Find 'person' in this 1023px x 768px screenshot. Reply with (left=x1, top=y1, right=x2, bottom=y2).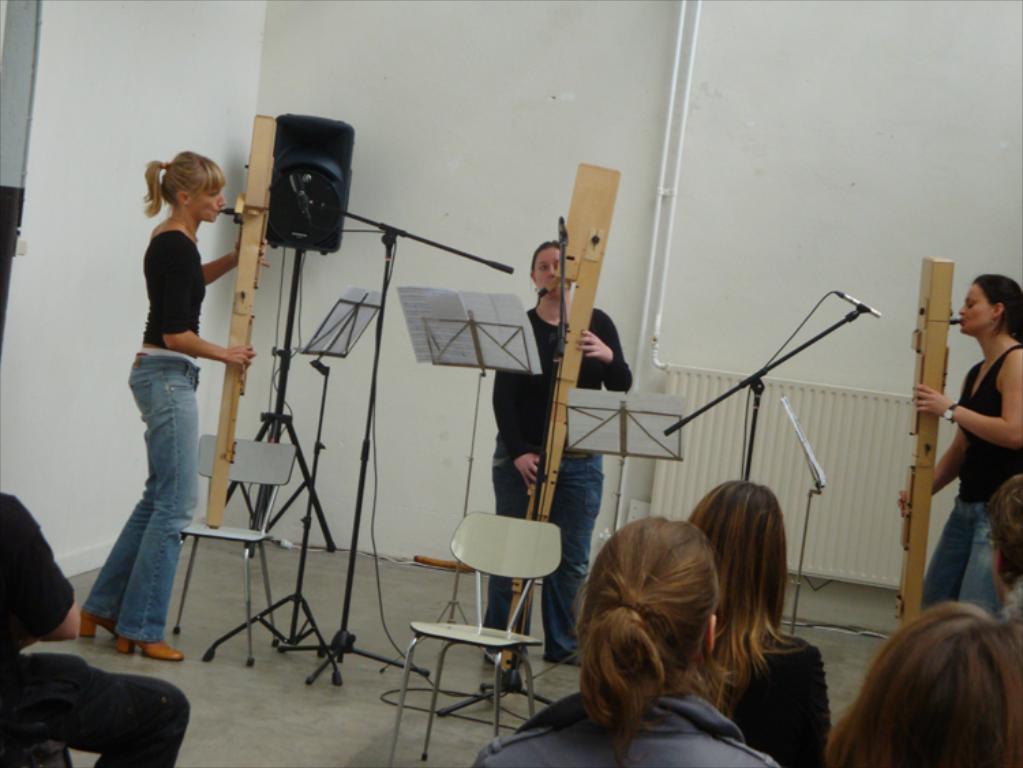
(left=476, top=244, right=634, bottom=667).
